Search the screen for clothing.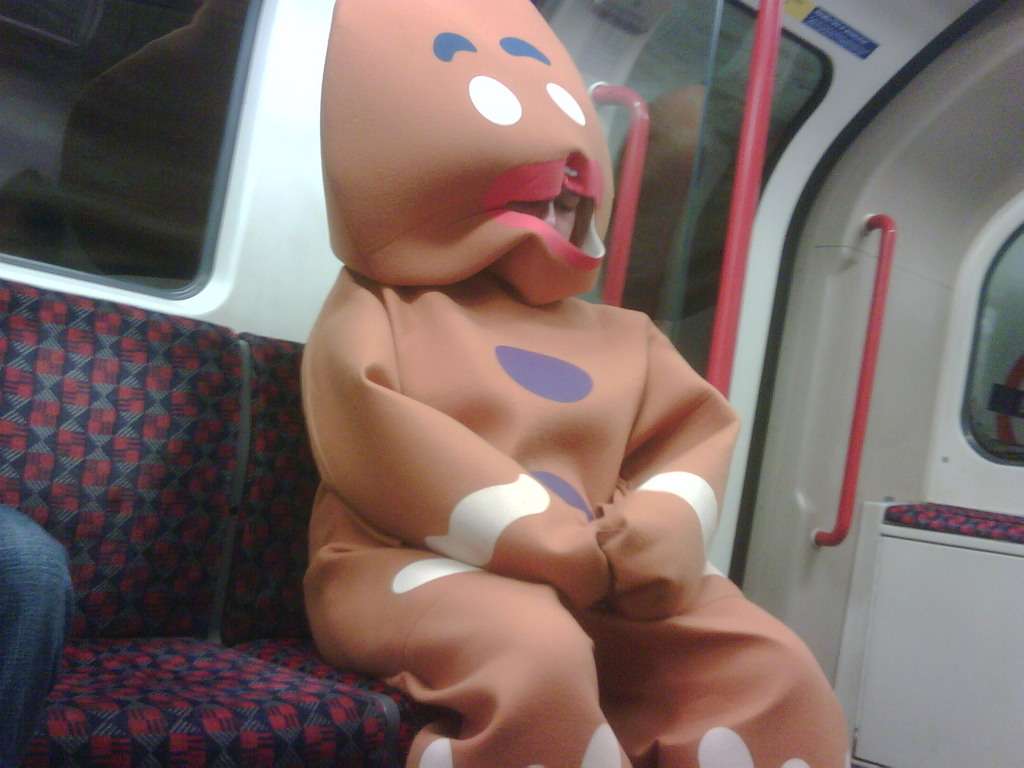
Found at bbox=(301, 0, 850, 767).
